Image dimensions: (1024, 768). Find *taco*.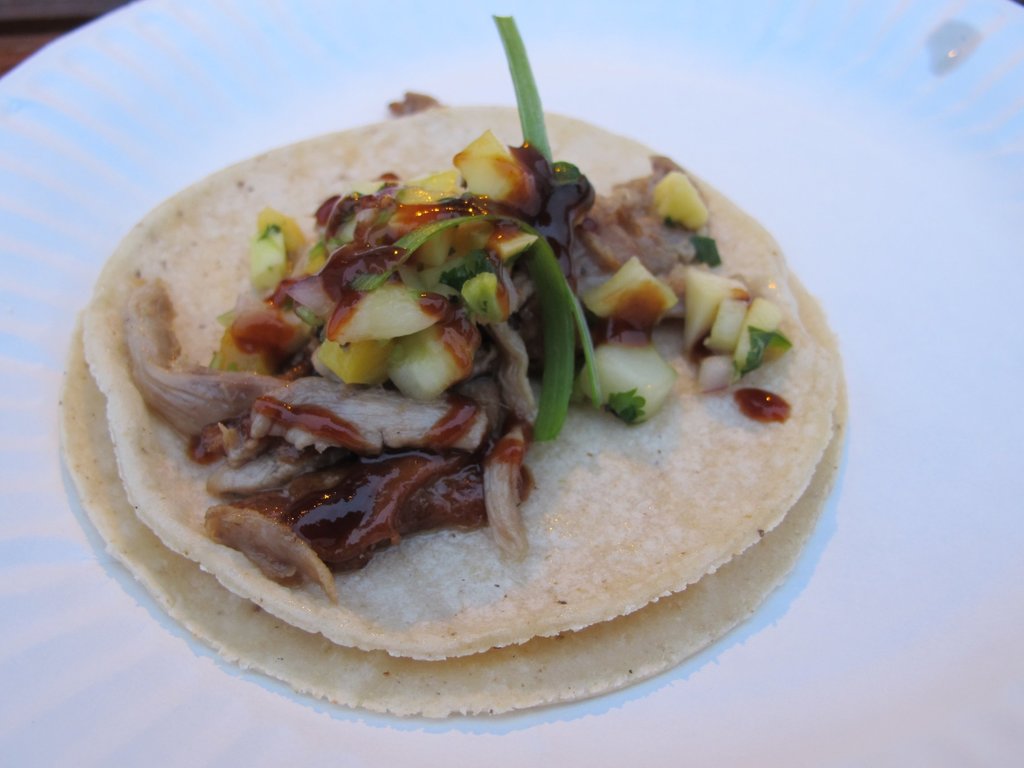
region(60, 15, 850, 720).
